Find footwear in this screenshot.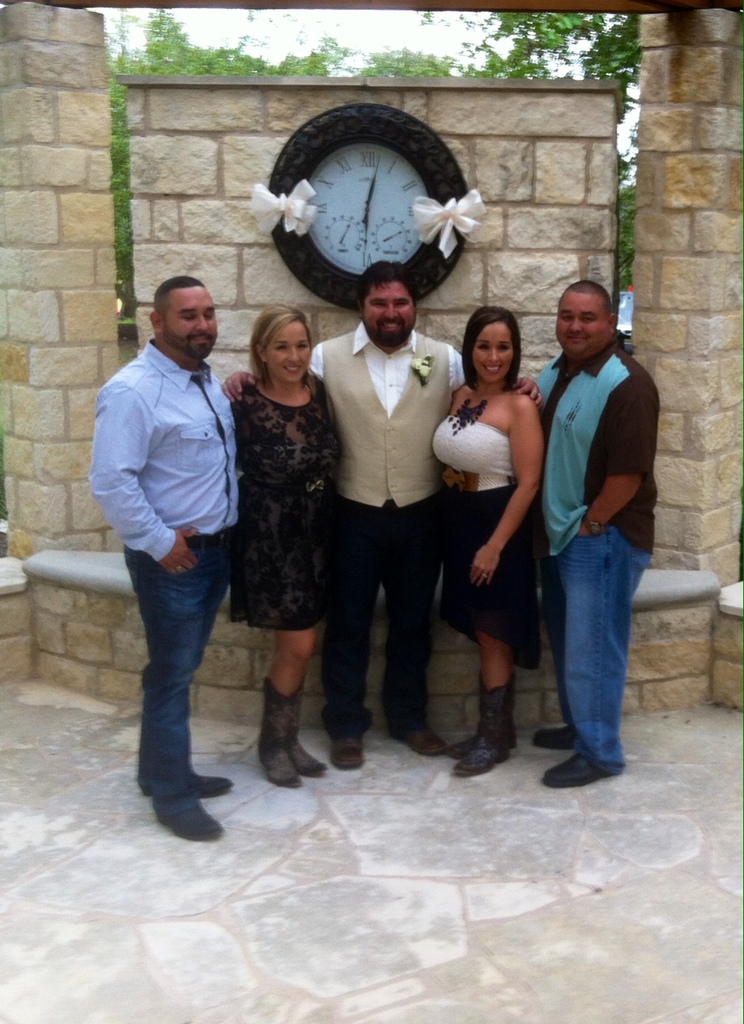
The bounding box for footwear is crop(455, 683, 516, 775).
